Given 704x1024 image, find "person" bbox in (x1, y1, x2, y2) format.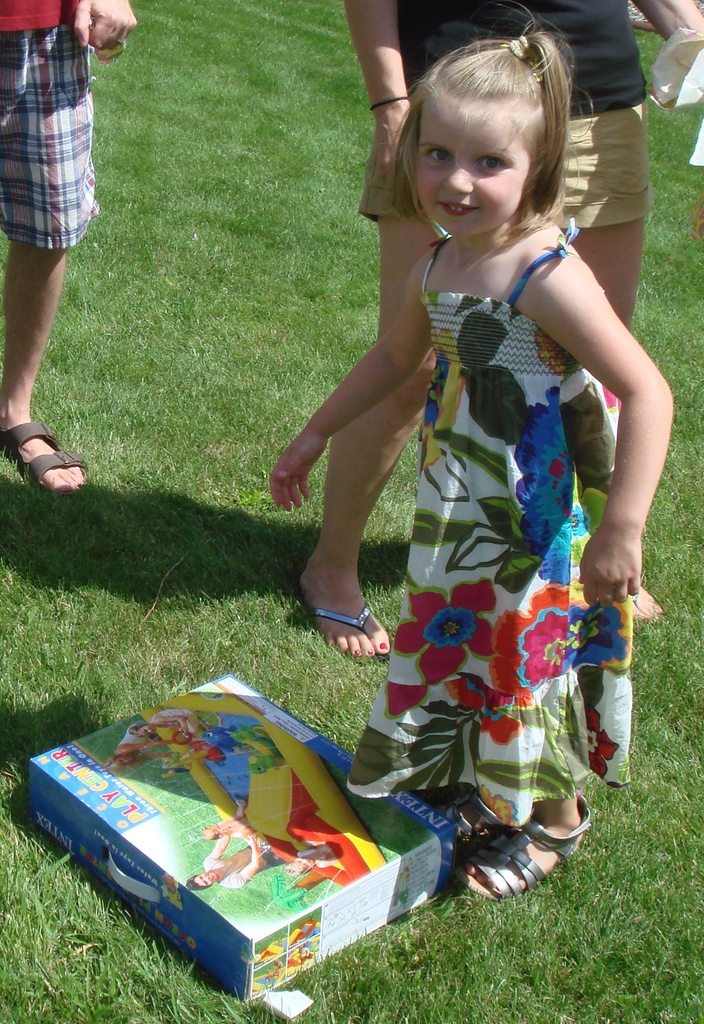
(0, 0, 136, 500).
